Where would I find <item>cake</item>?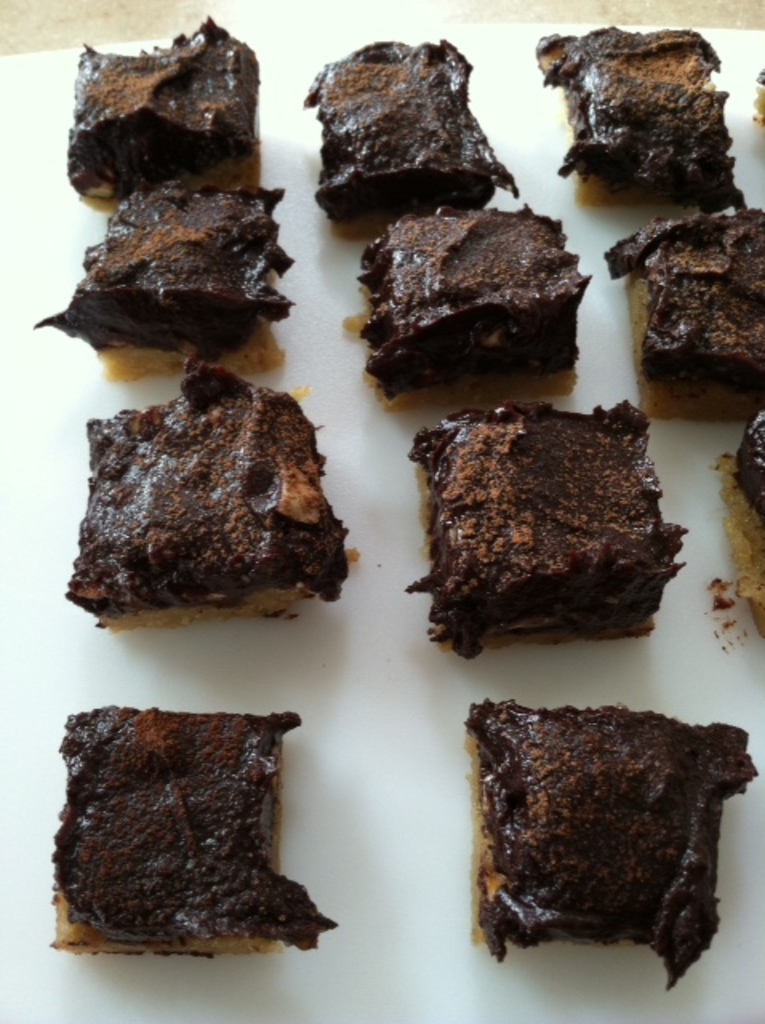
At rect(46, 699, 342, 952).
